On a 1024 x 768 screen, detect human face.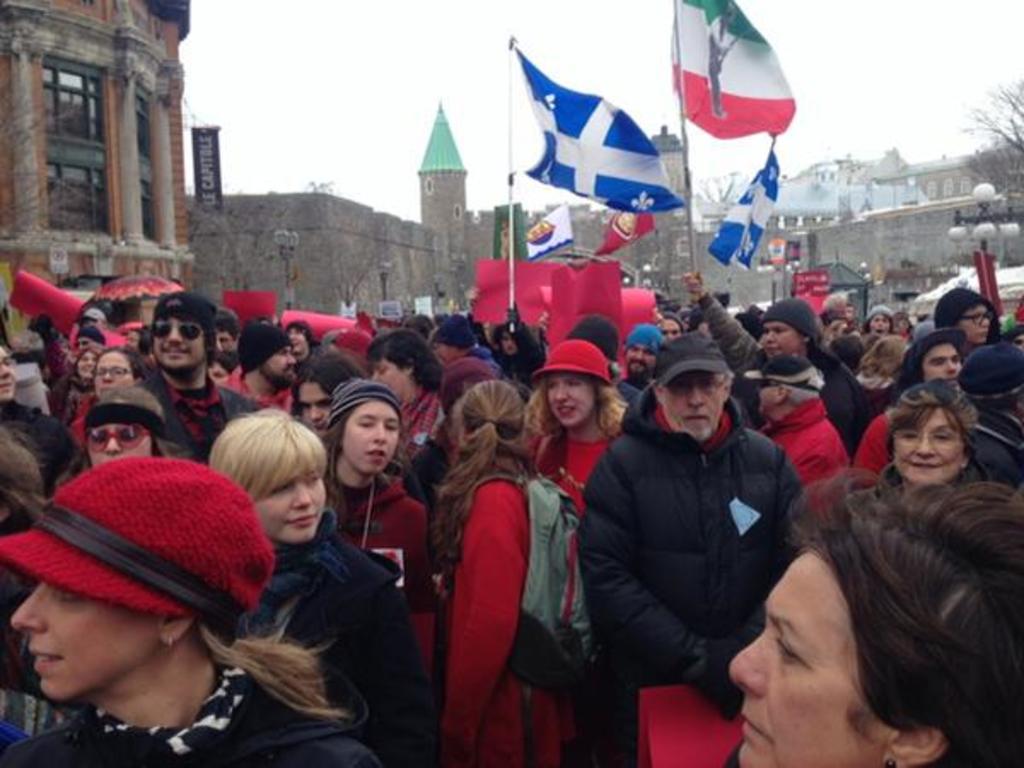
727 548 889 766.
